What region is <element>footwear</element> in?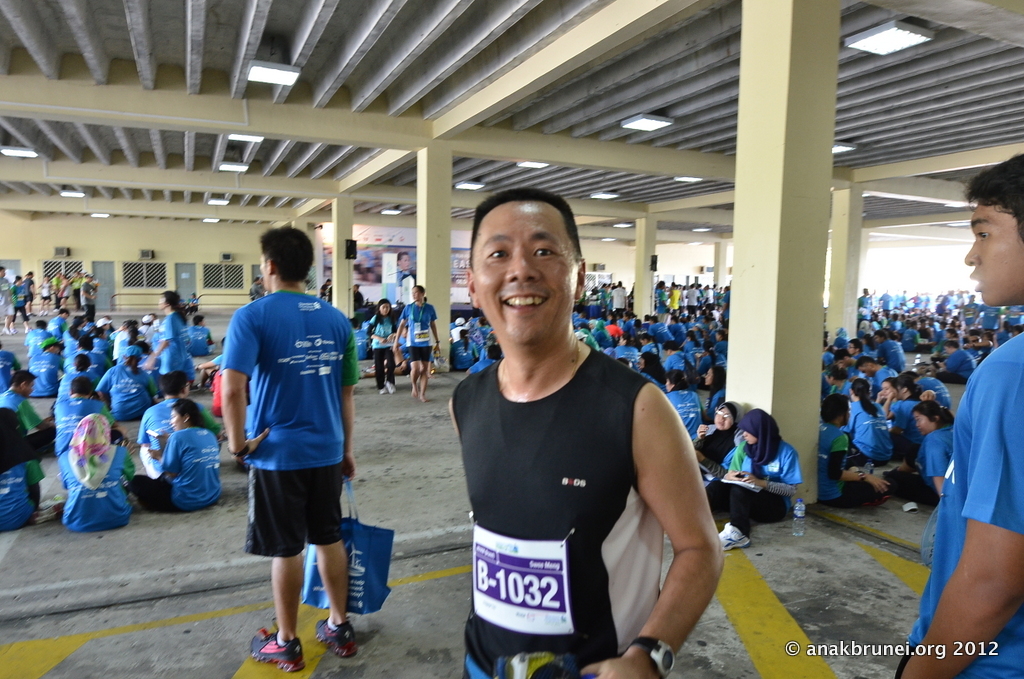
380, 381, 396, 396.
